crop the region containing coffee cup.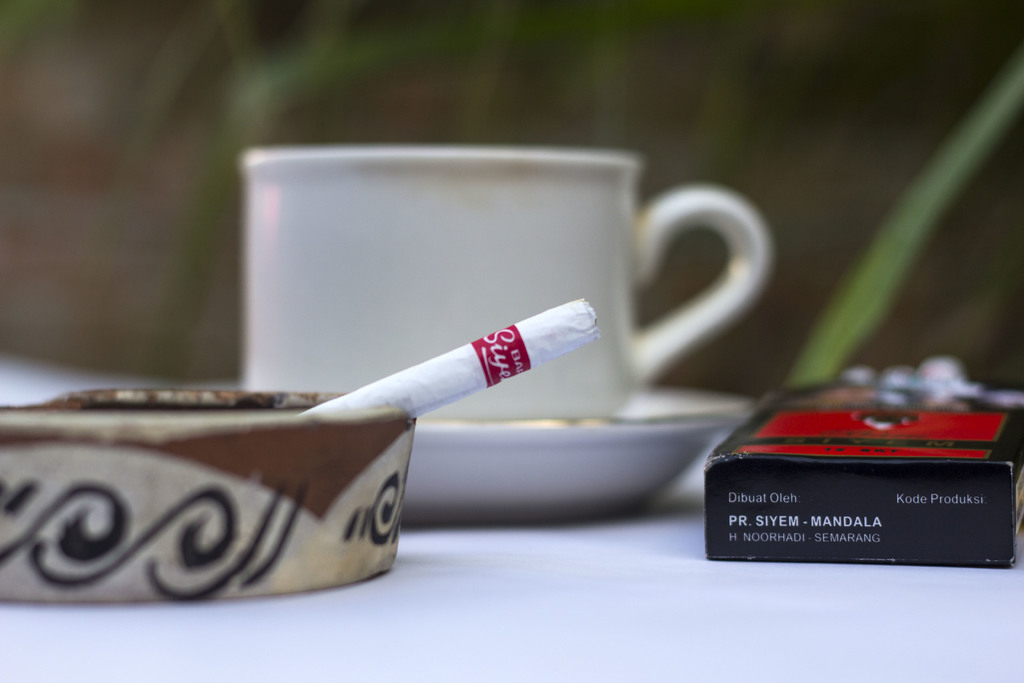
Crop region: <bbox>236, 143, 775, 415</bbox>.
